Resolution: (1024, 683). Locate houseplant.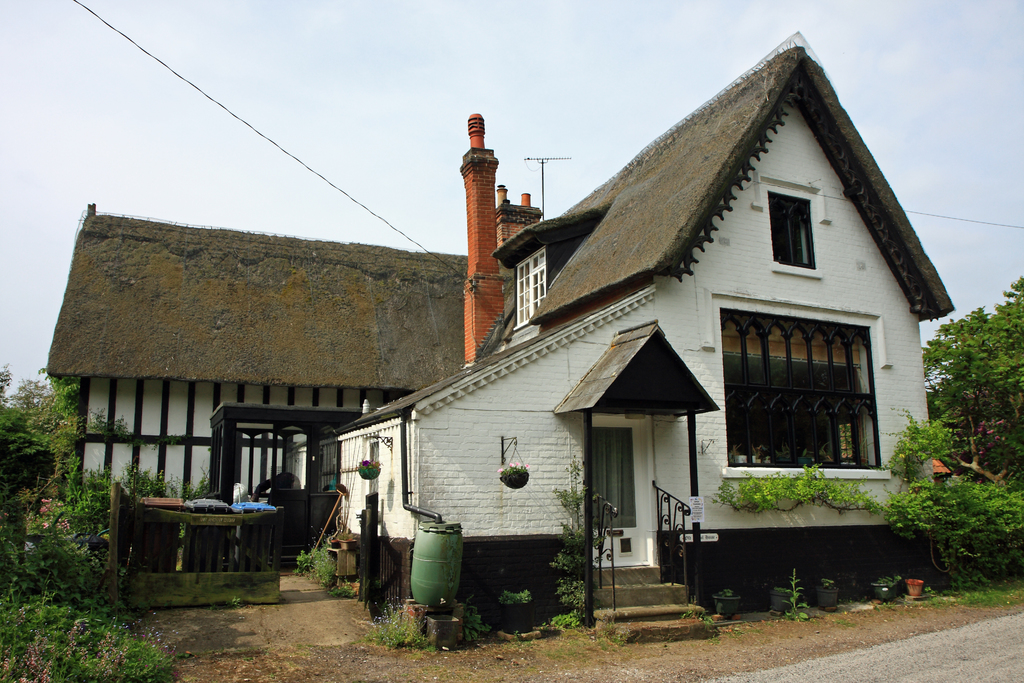
<bbox>771, 584, 801, 614</bbox>.
